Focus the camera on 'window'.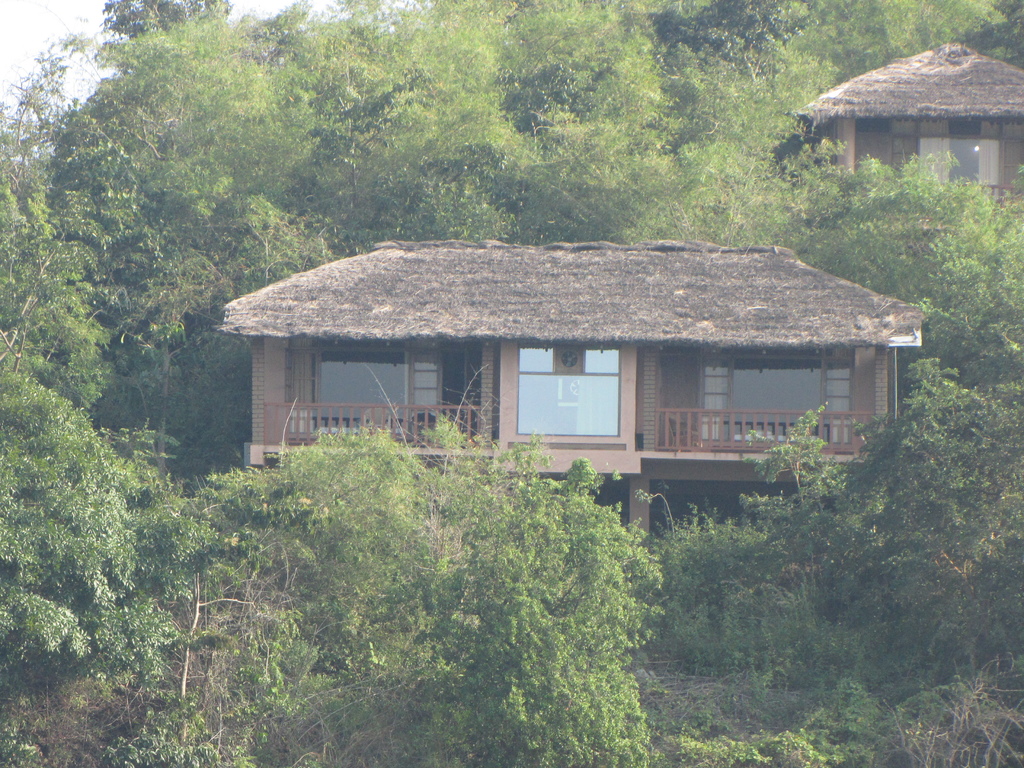
Focus region: x1=689 y1=350 x2=855 y2=449.
